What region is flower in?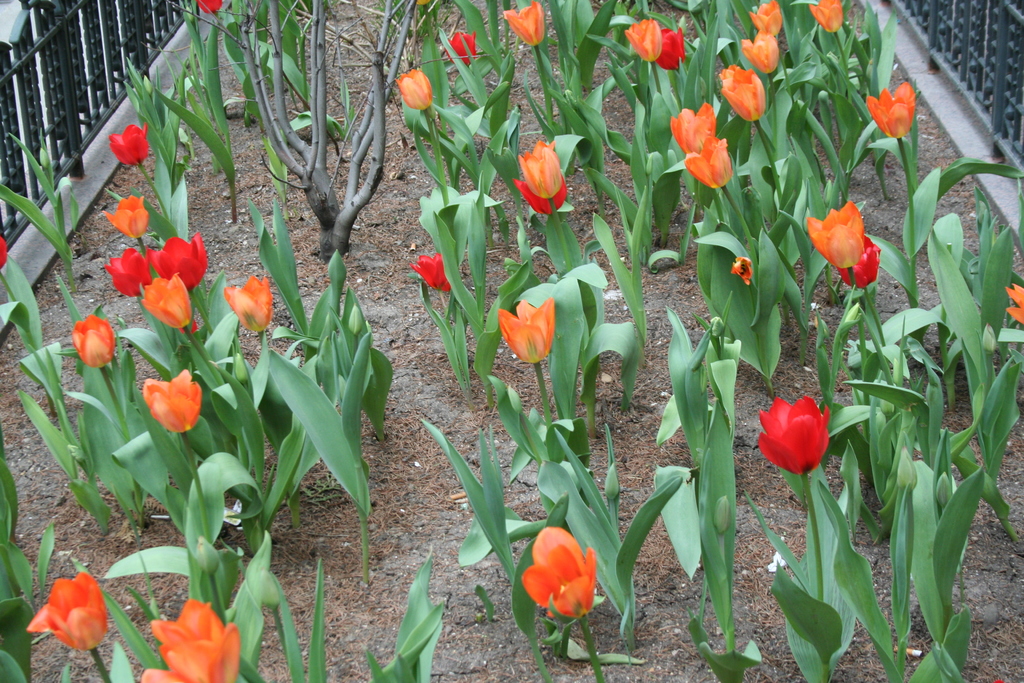
locate(493, 298, 558, 364).
